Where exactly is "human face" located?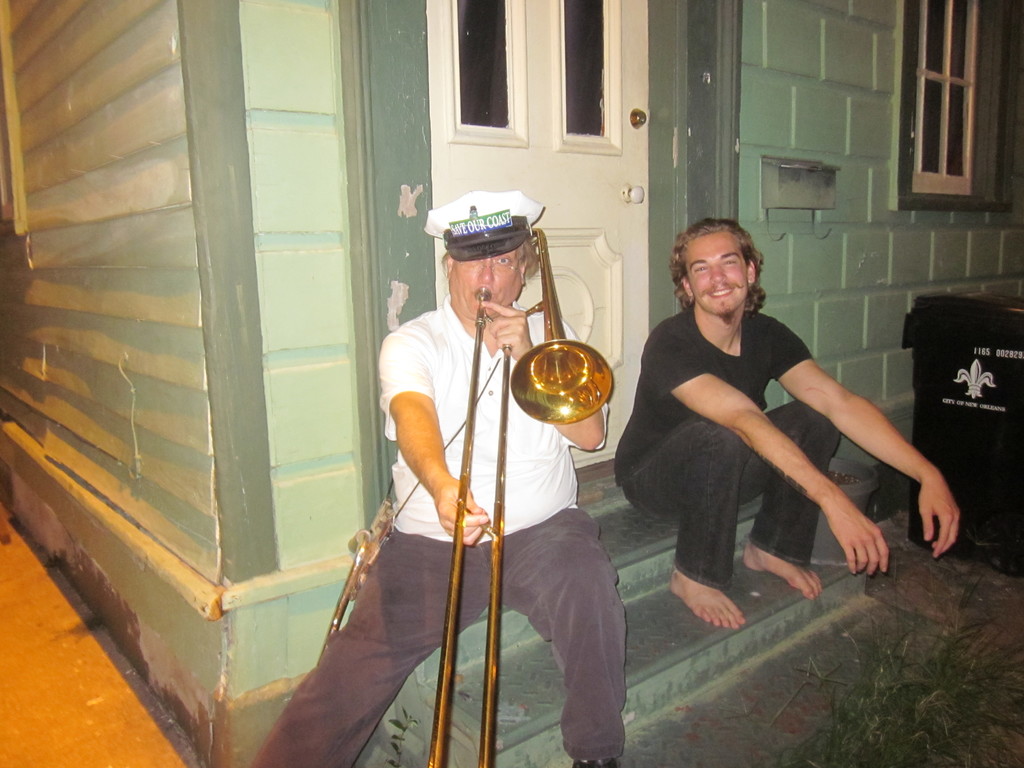
Its bounding box is crop(449, 246, 525, 319).
